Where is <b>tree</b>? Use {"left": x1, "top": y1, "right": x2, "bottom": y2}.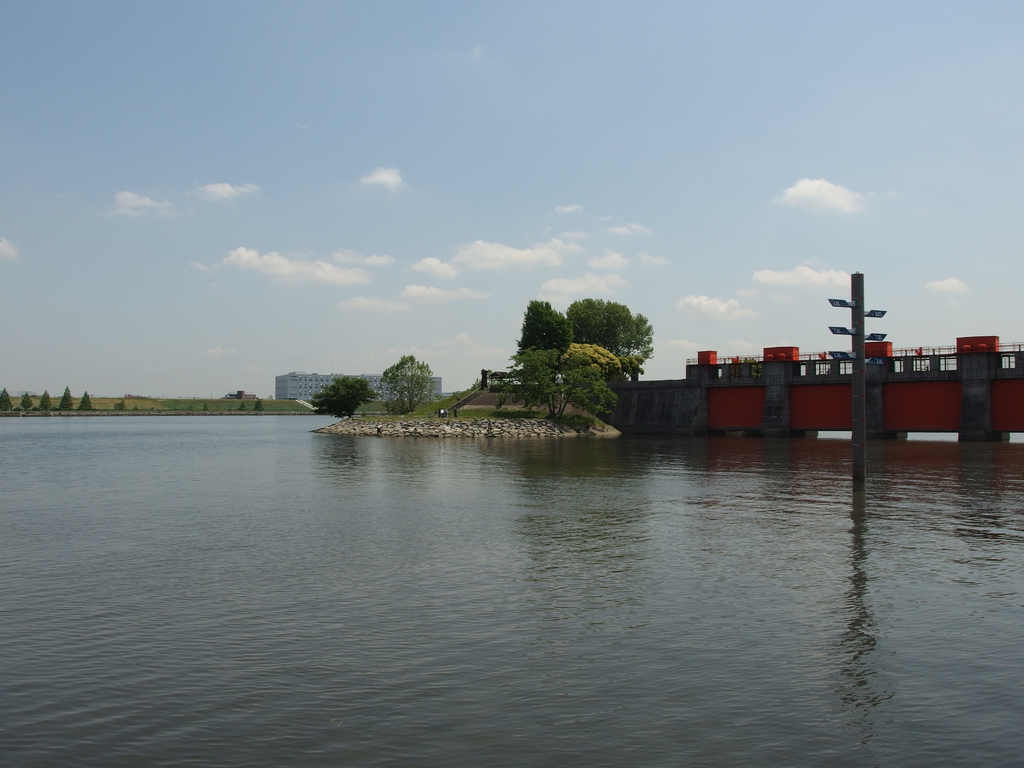
{"left": 20, "top": 388, "right": 38, "bottom": 414}.
